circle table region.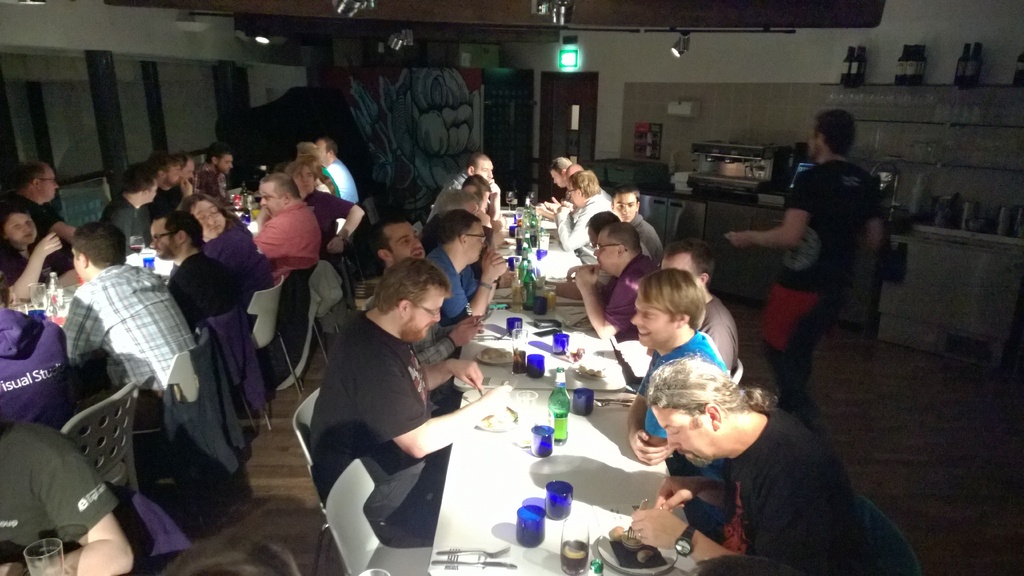
Region: 13,243,177,330.
